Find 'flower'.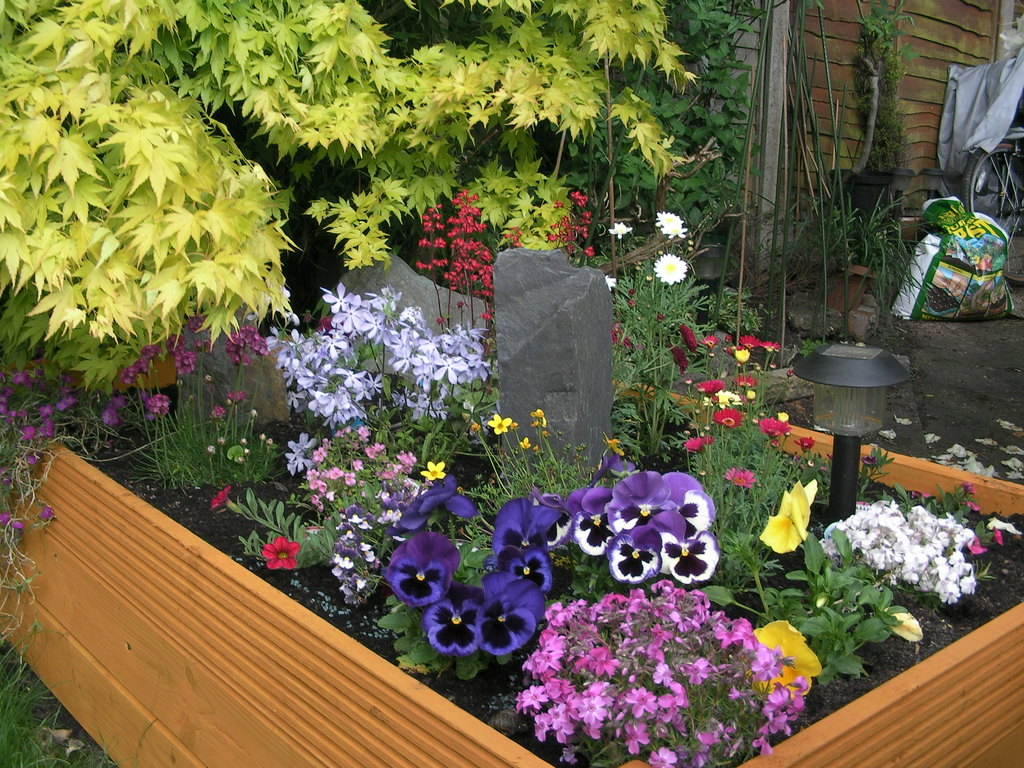
{"left": 764, "top": 338, "right": 785, "bottom": 363}.
